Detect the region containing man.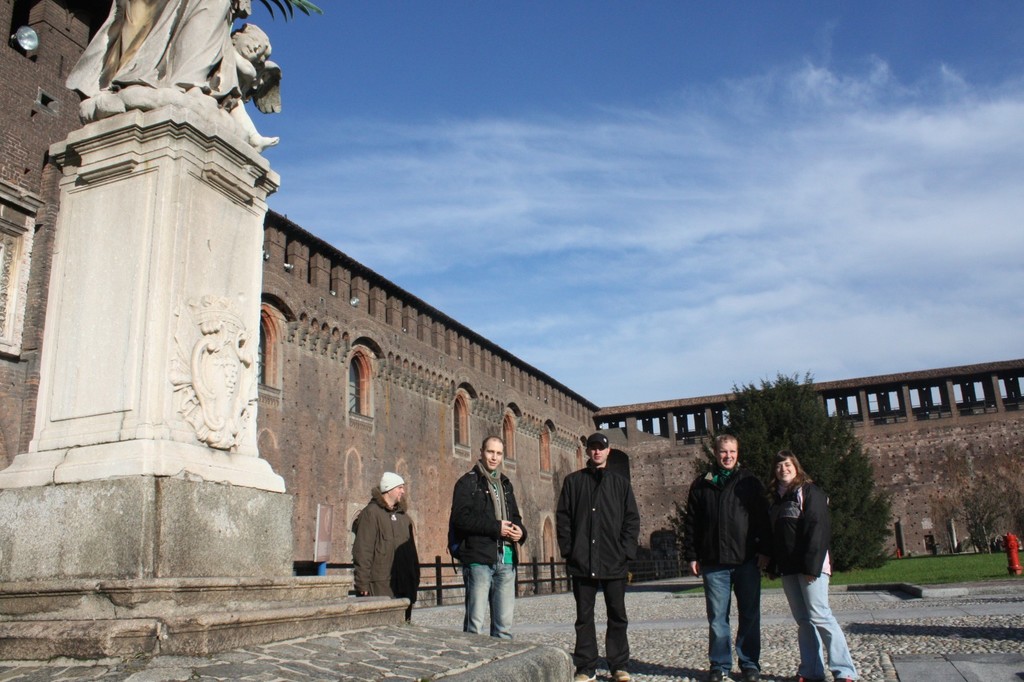
Rect(350, 466, 422, 624).
